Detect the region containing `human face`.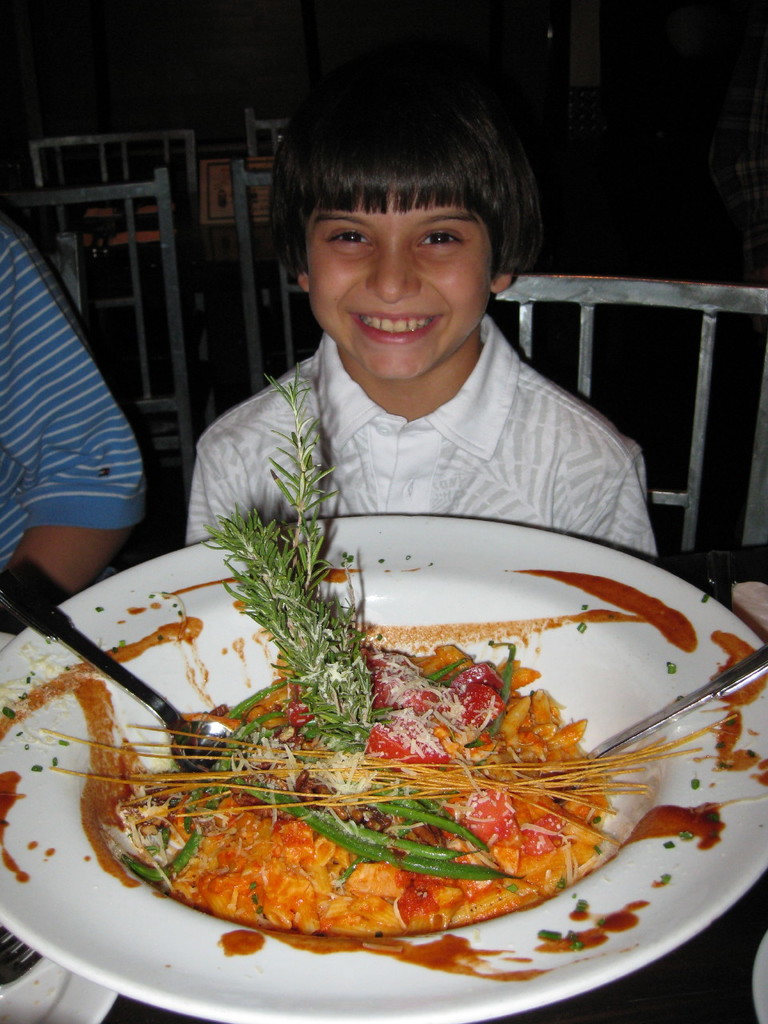
304 194 496 381.
